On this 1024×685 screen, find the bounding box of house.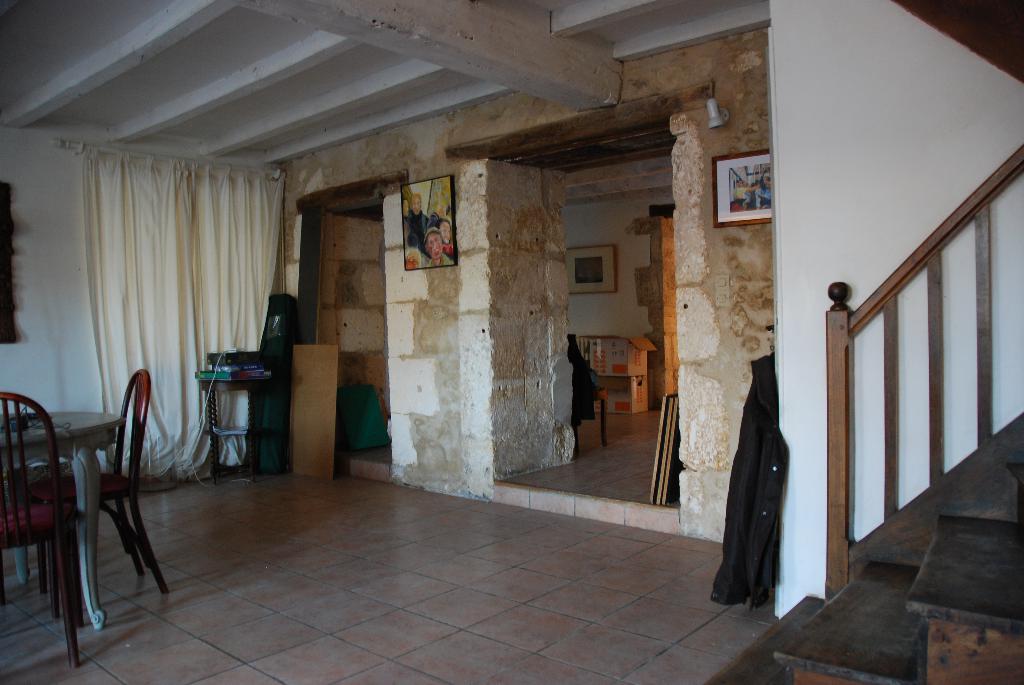
Bounding box: 11, 1, 938, 655.
